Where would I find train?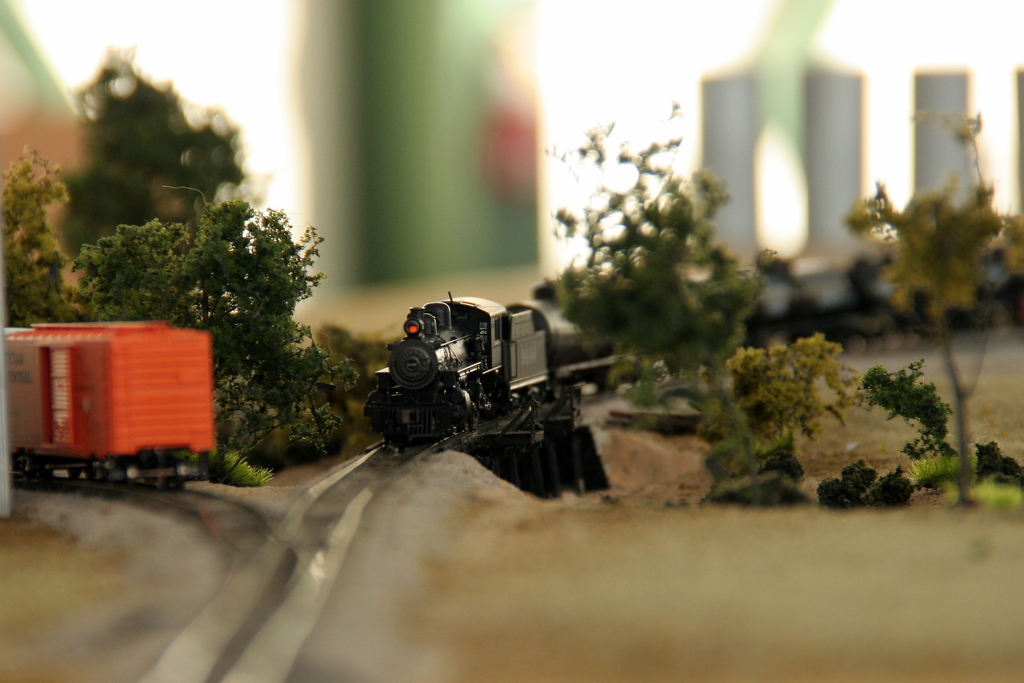
At [left=364, top=227, right=1023, bottom=462].
